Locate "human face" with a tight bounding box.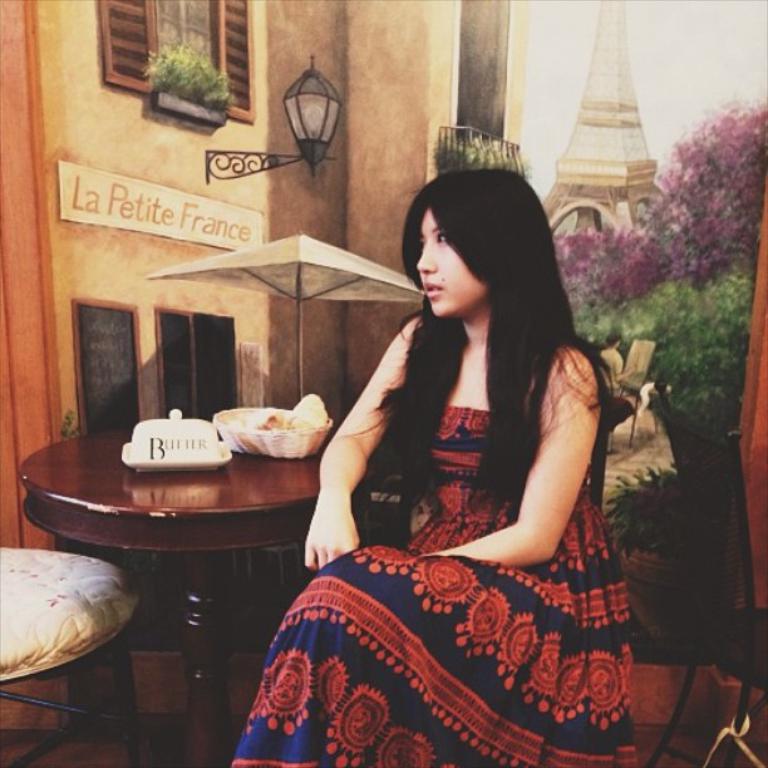
left=419, top=211, right=486, bottom=317.
